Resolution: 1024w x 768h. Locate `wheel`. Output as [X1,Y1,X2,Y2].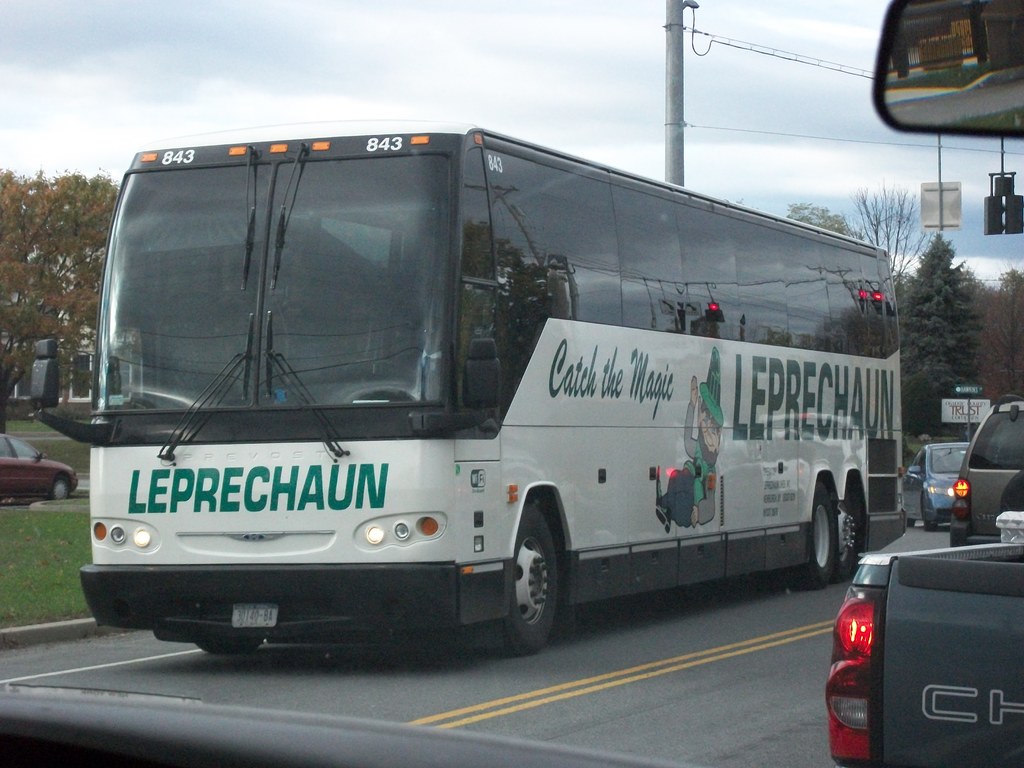
[833,488,857,581].
